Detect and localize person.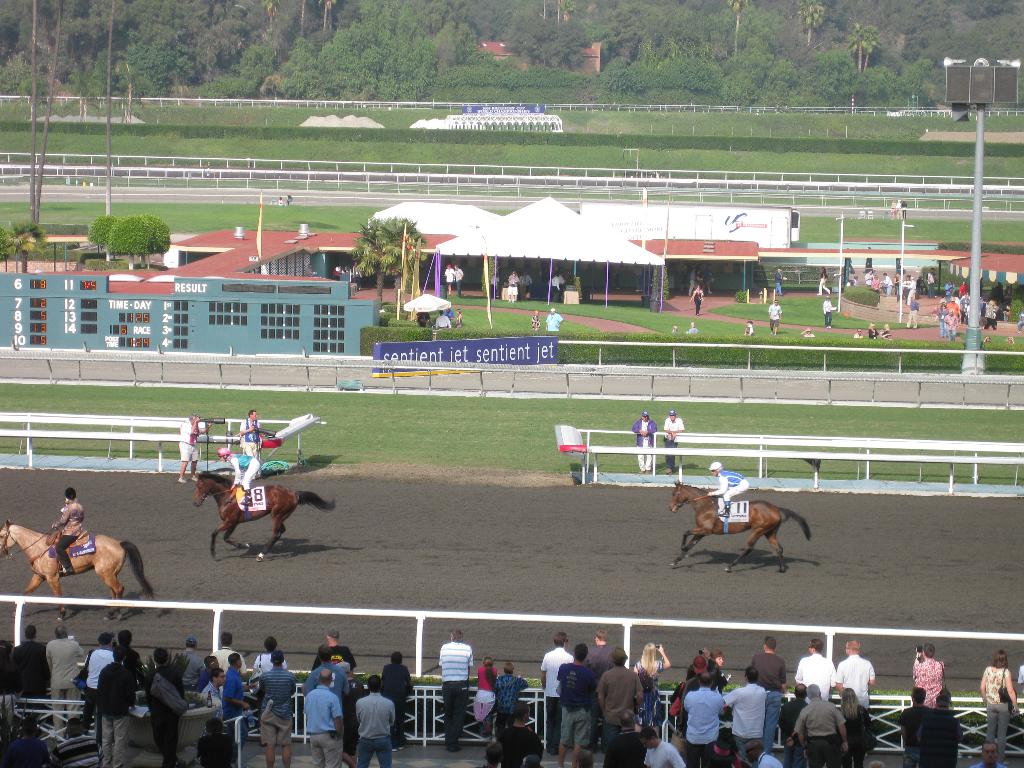
Localized at bbox=(79, 637, 102, 719).
